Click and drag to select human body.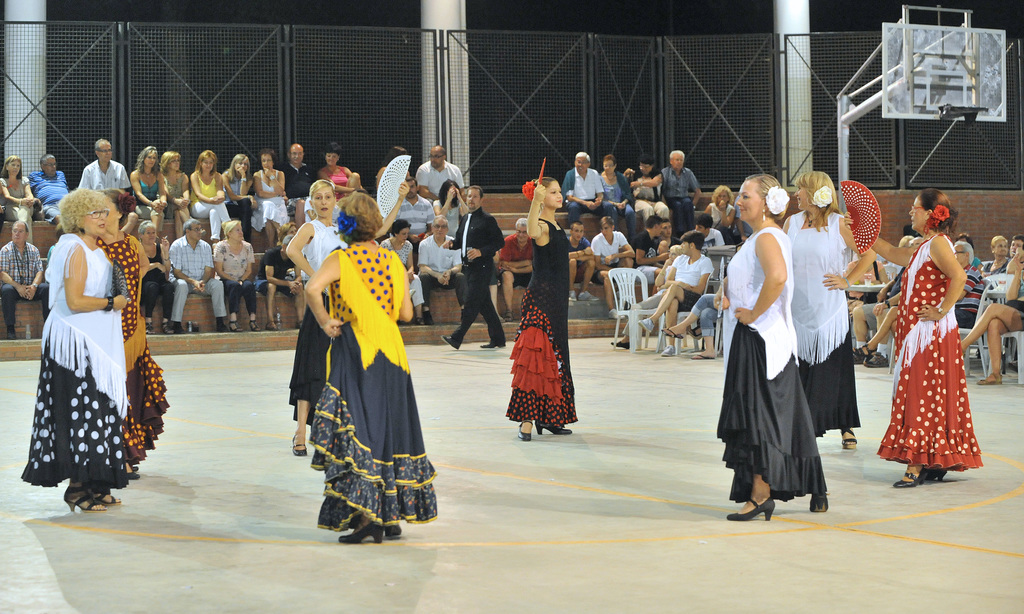
Selection: <region>418, 213, 463, 324</region>.
